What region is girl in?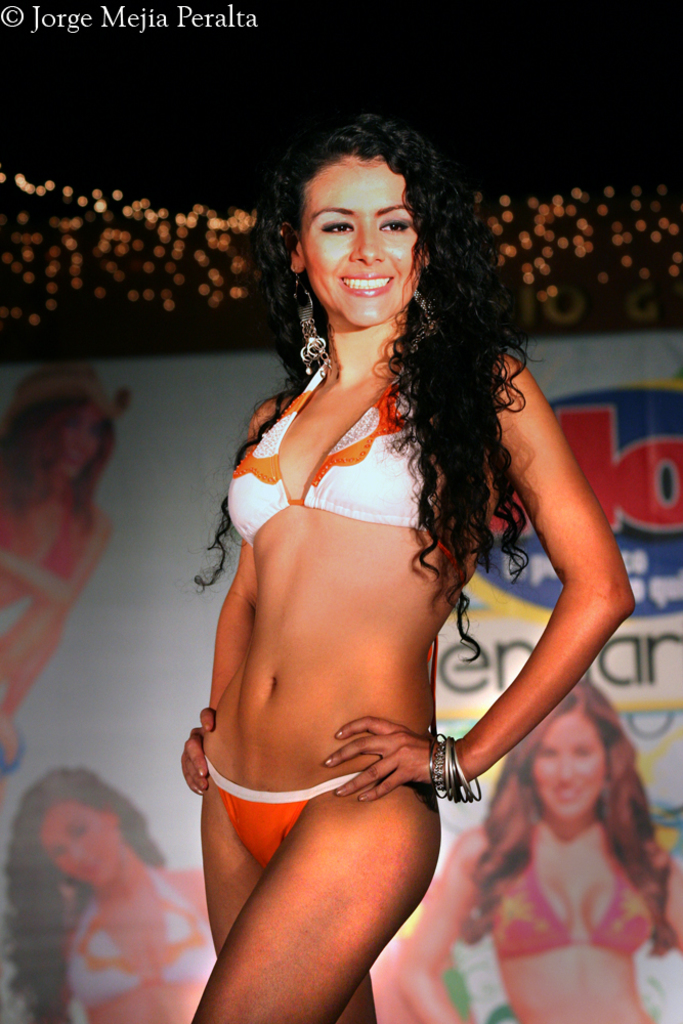
0/370/131/772.
